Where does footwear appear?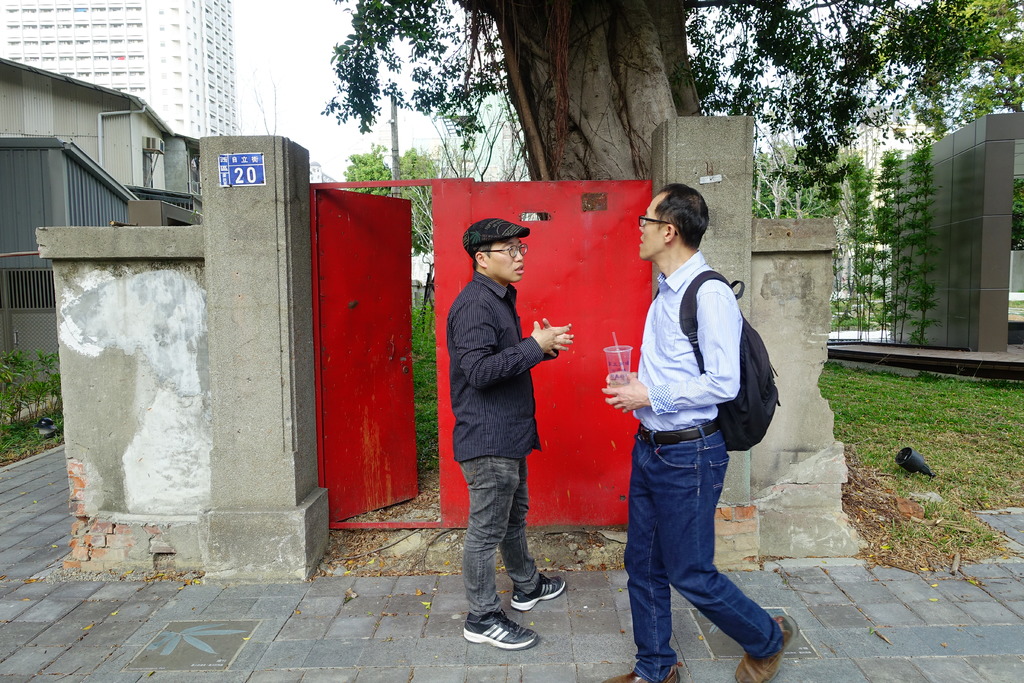
Appears at (x1=504, y1=577, x2=572, y2=605).
